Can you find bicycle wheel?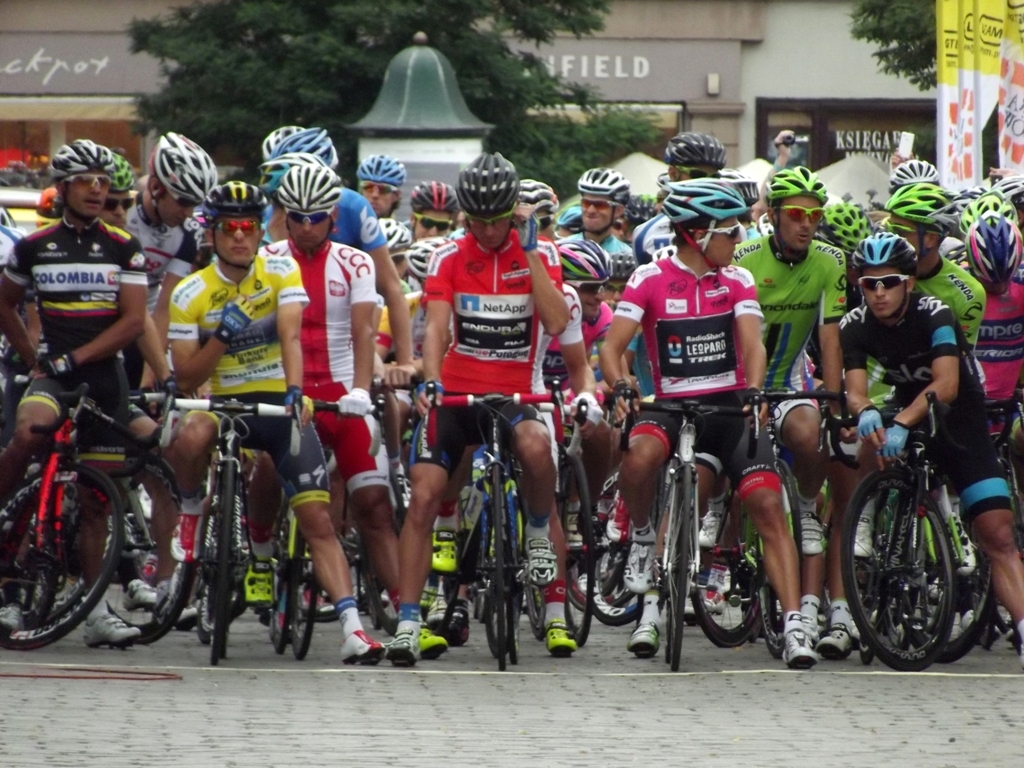
Yes, bounding box: box=[97, 453, 198, 637].
